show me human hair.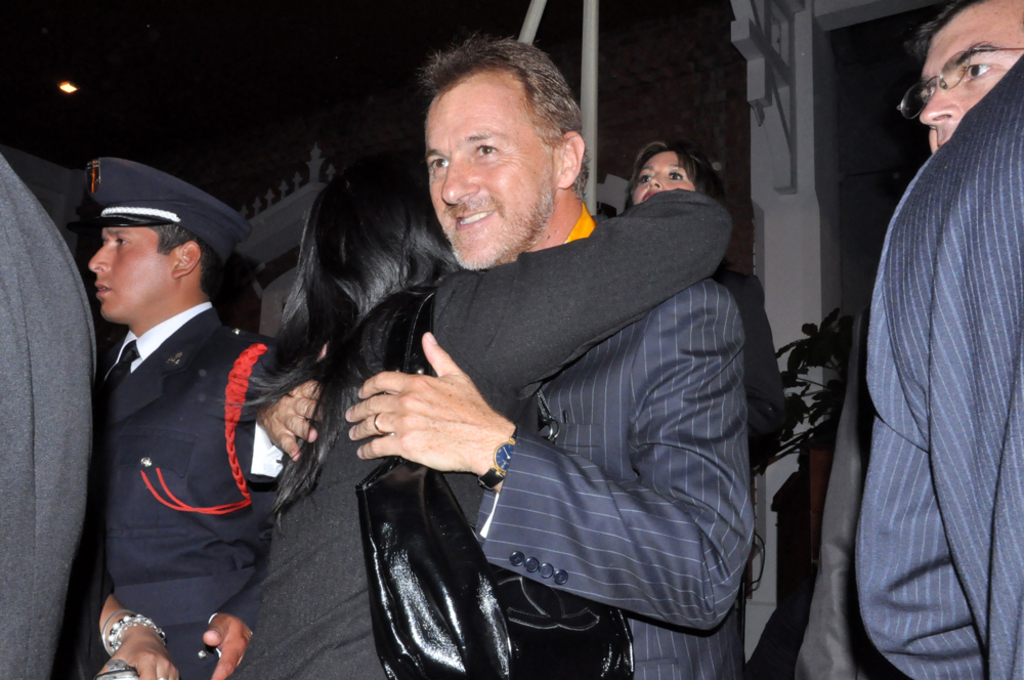
human hair is here: pyautogui.locateOnScreen(218, 168, 462, 534).
